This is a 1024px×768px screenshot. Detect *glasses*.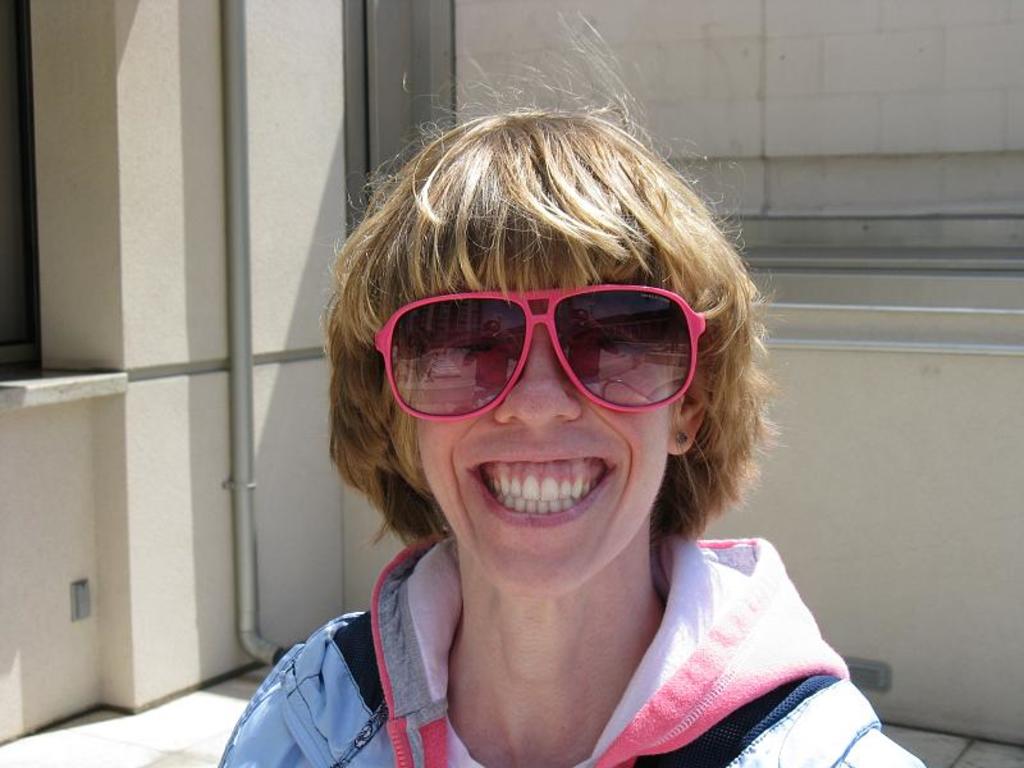
<region>374, 280, 708, 425</region>.
